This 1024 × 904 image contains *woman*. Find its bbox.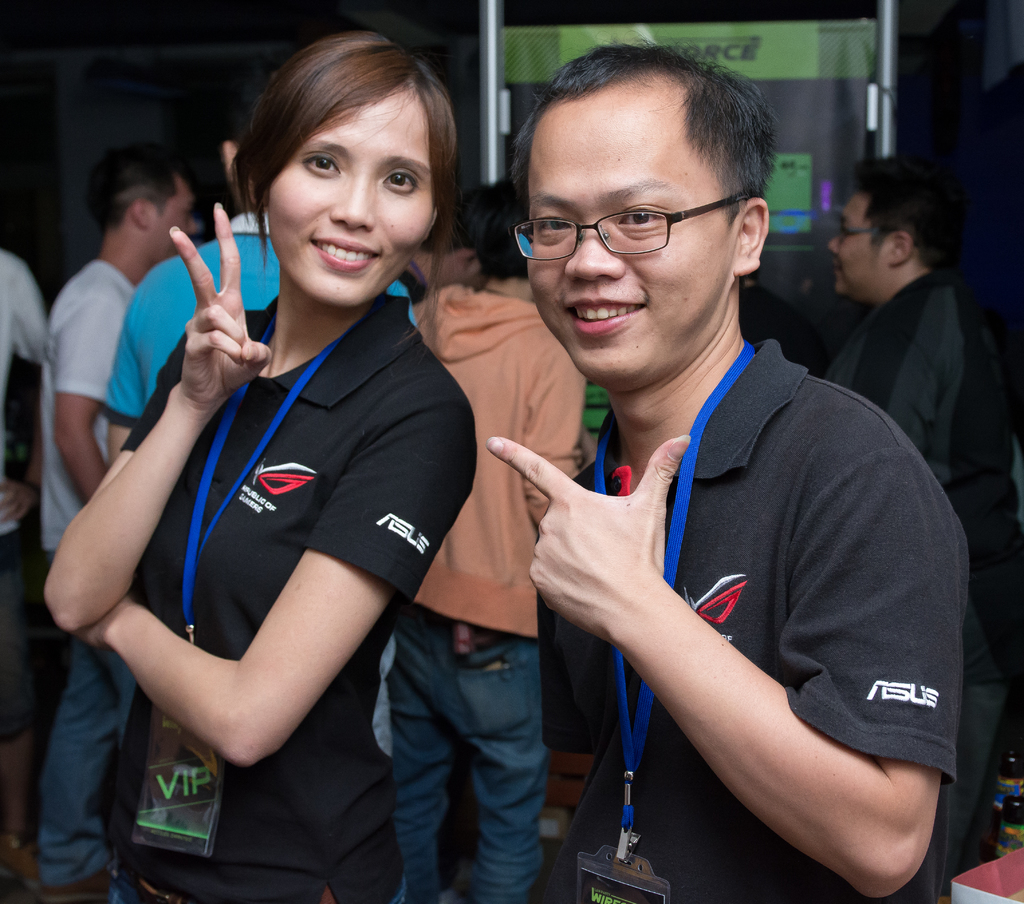
<bbox>61, 84, 524, 901</bbox>.
